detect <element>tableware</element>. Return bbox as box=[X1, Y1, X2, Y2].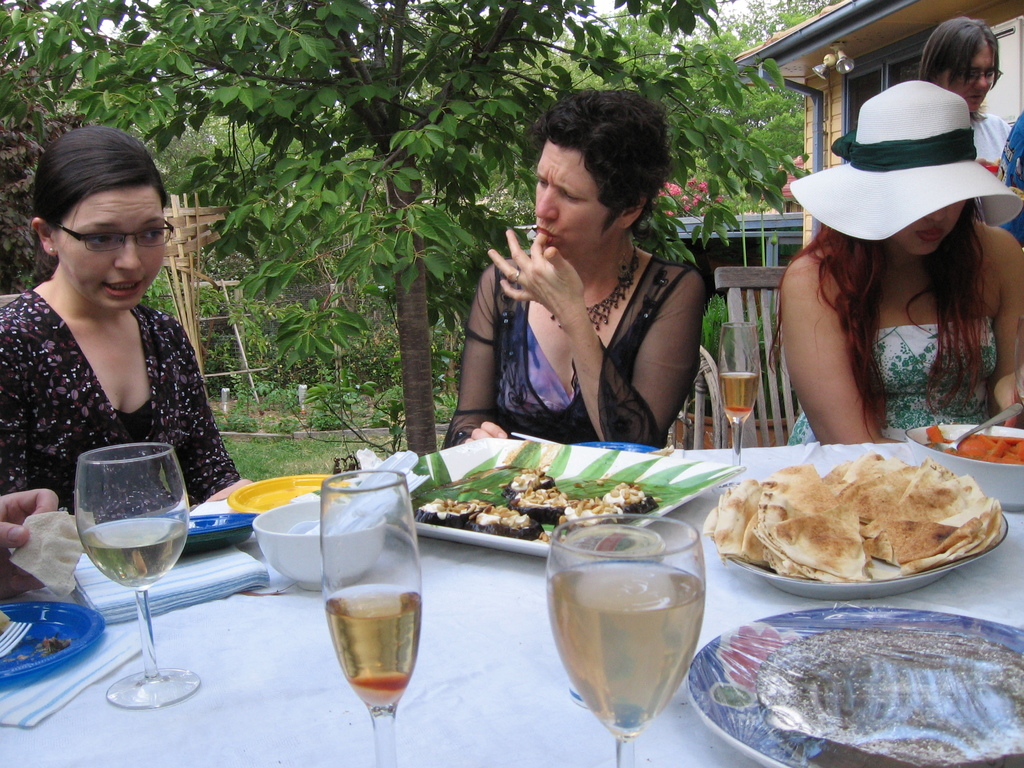
box=[225, 474, 348, 516].
